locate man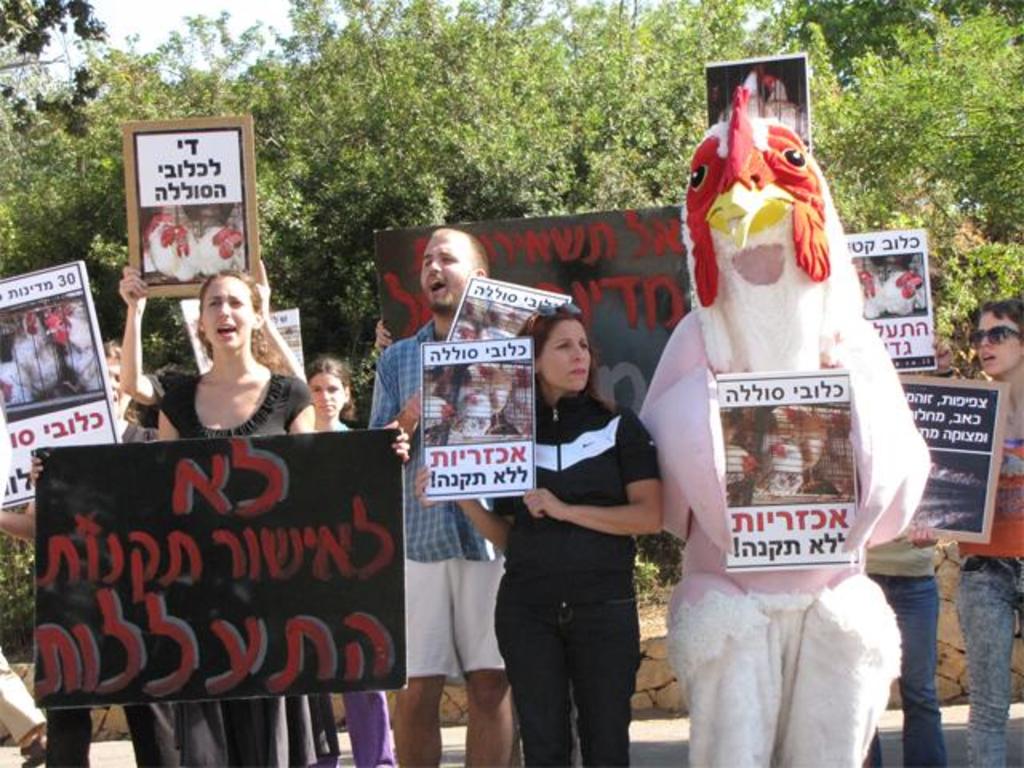
376:221:544:746
